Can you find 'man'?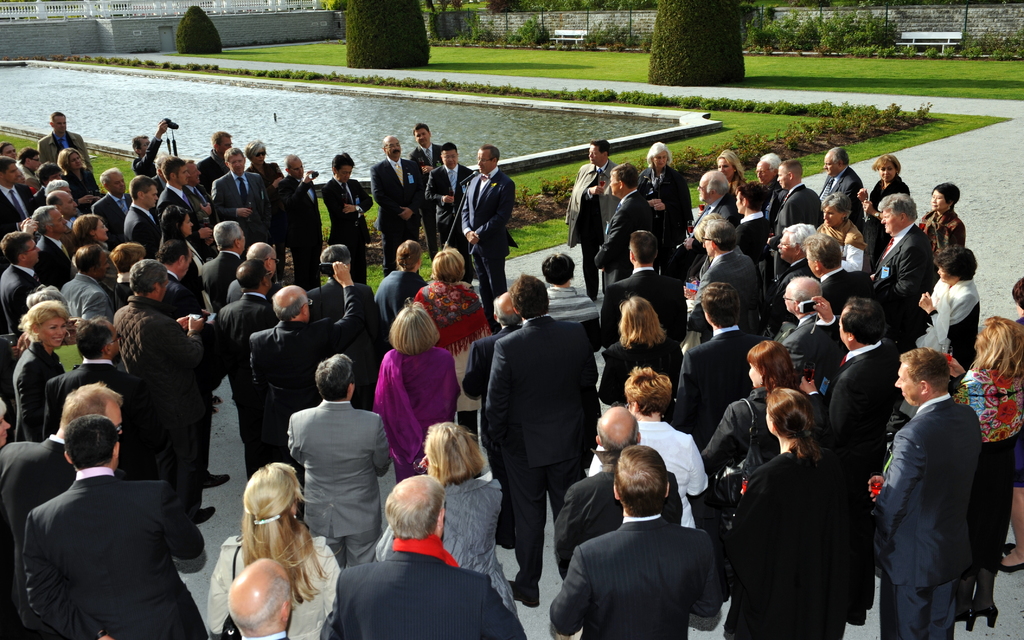
Yes, bounding box: bbox(545, 447, 721, 639).
